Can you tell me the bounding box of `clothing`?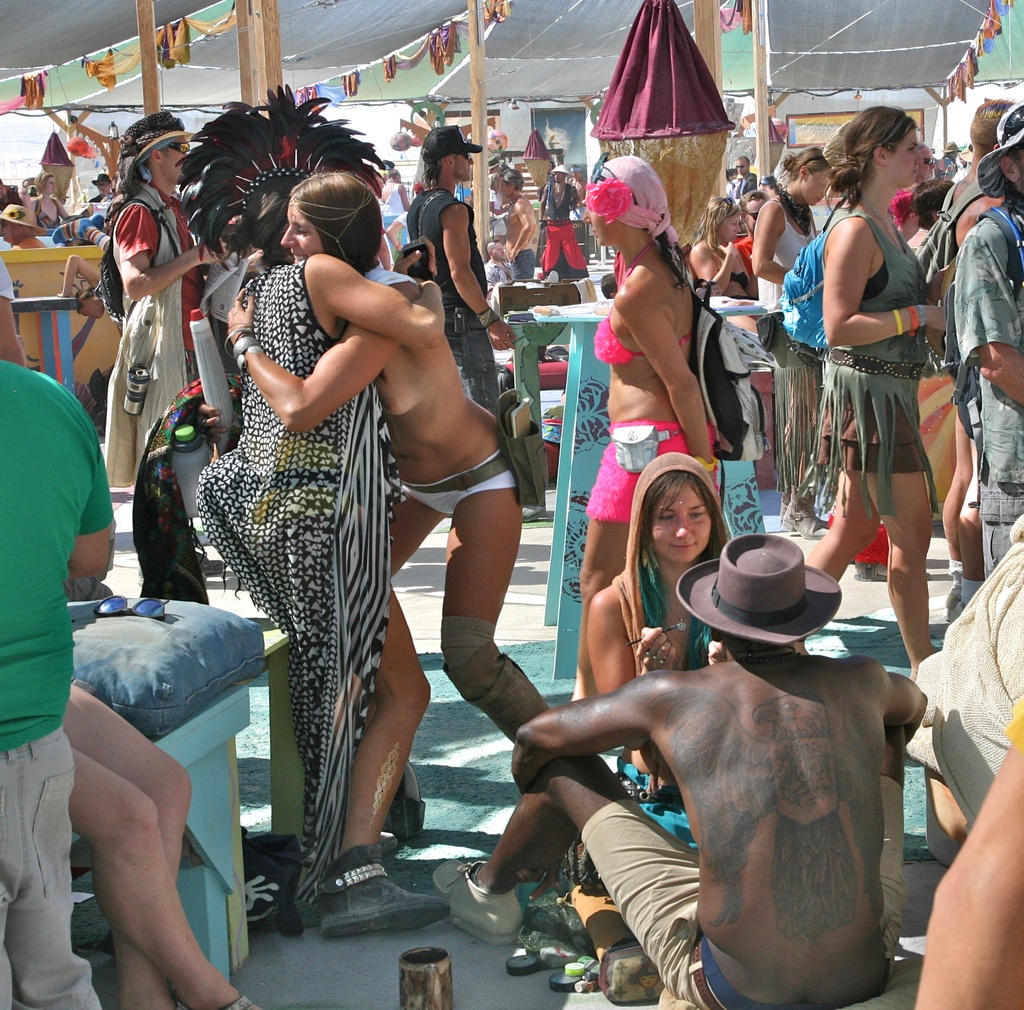
{"x1": 106, "y1": 180, "x2": 244, "y2": 519}.
